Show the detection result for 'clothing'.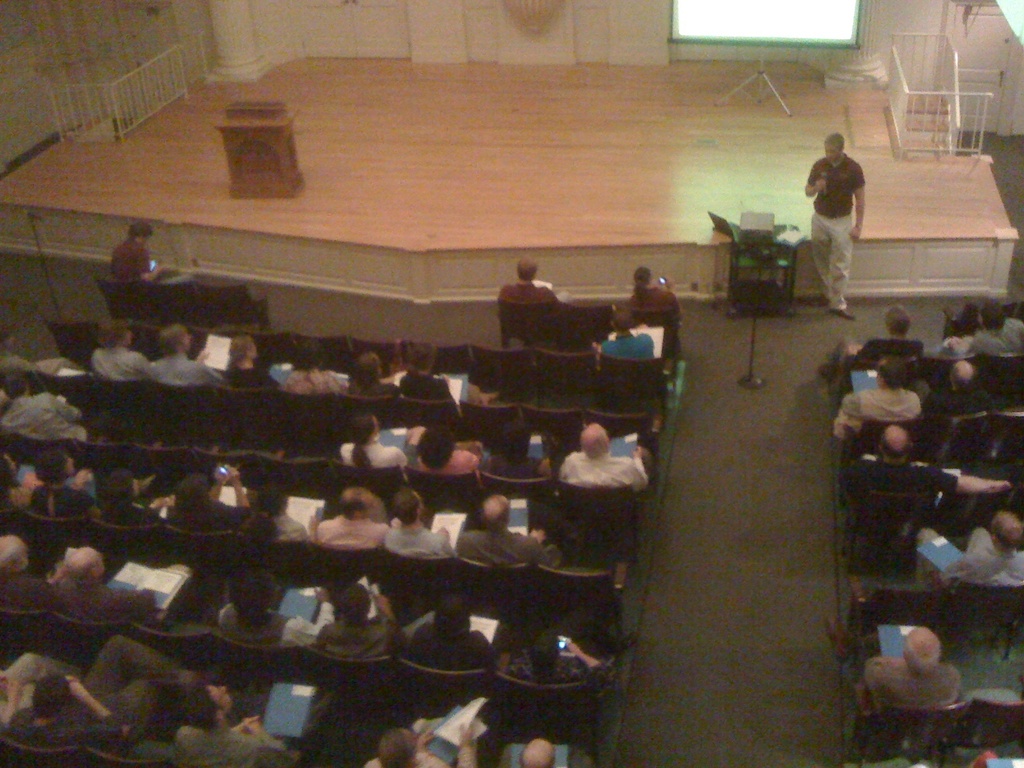
Rect(317, 511, 389, 552).
